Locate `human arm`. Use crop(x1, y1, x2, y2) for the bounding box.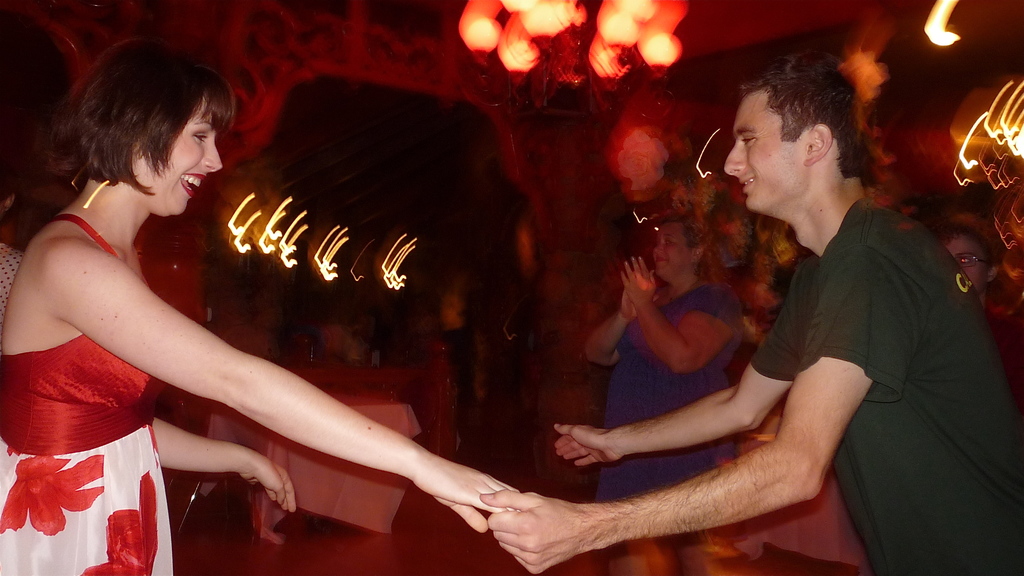
crop(541, 255, 809, 477).
